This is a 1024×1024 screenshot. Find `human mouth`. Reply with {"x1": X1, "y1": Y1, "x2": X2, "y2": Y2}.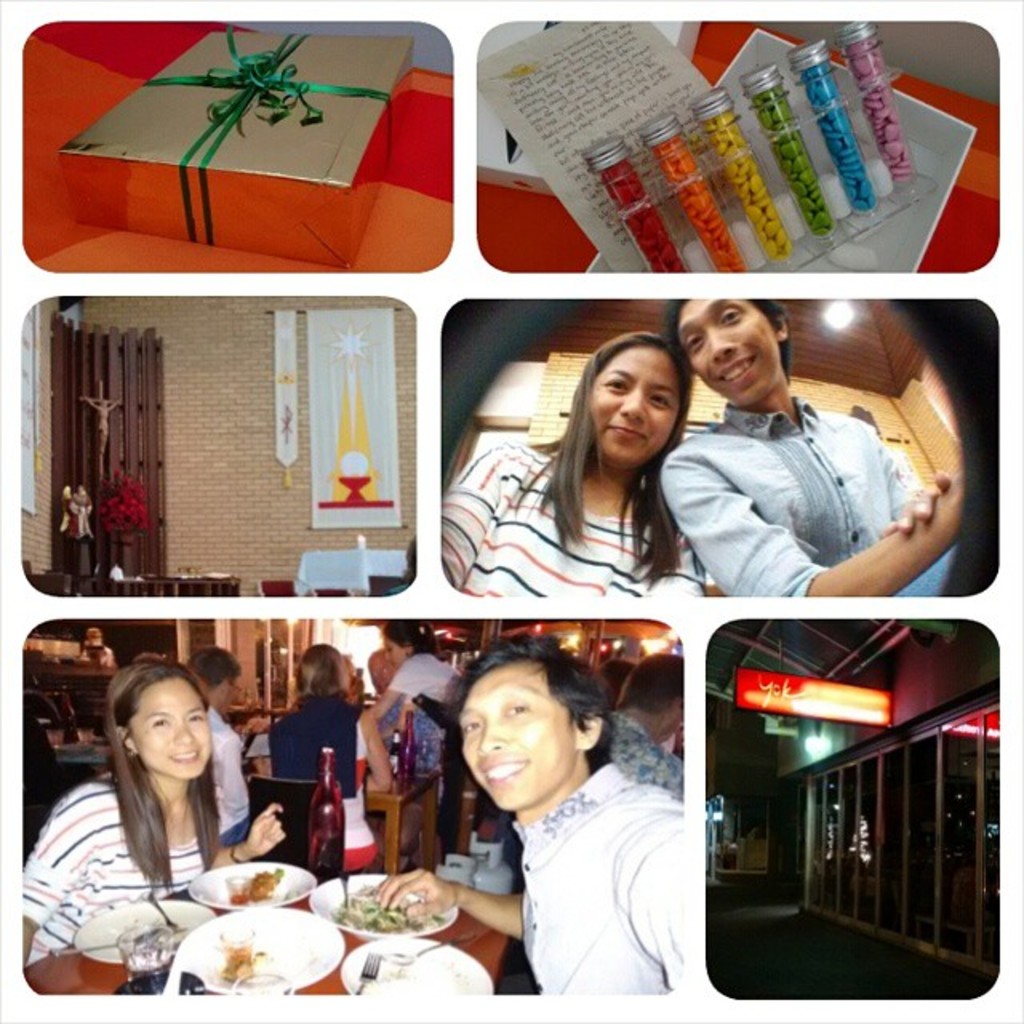
{"x1": 717, "y1": 350, "x2": 754, "y2": 386}.
